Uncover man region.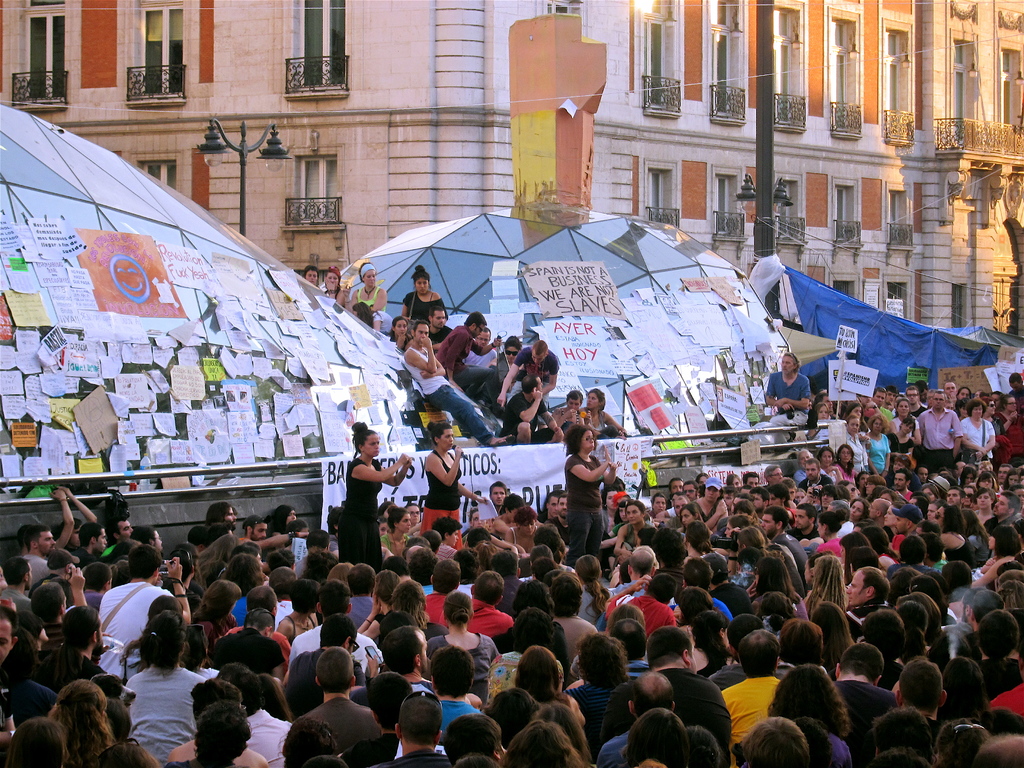
Uncovered: [x1=268, y1=566, x2=298, y2=635].
